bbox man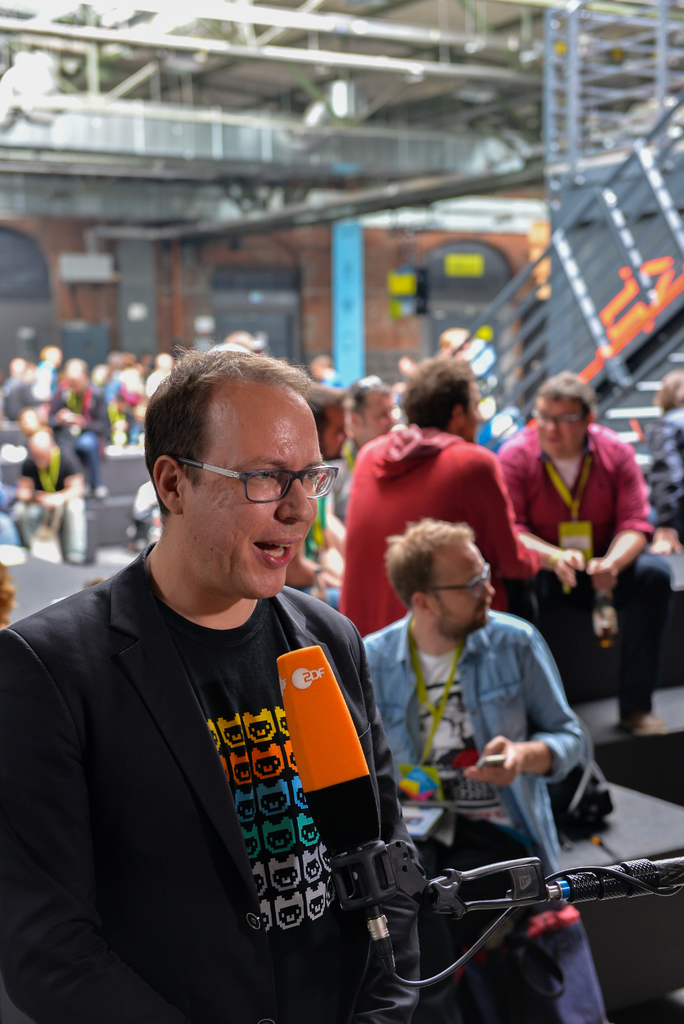
494, 370, 672, 737
